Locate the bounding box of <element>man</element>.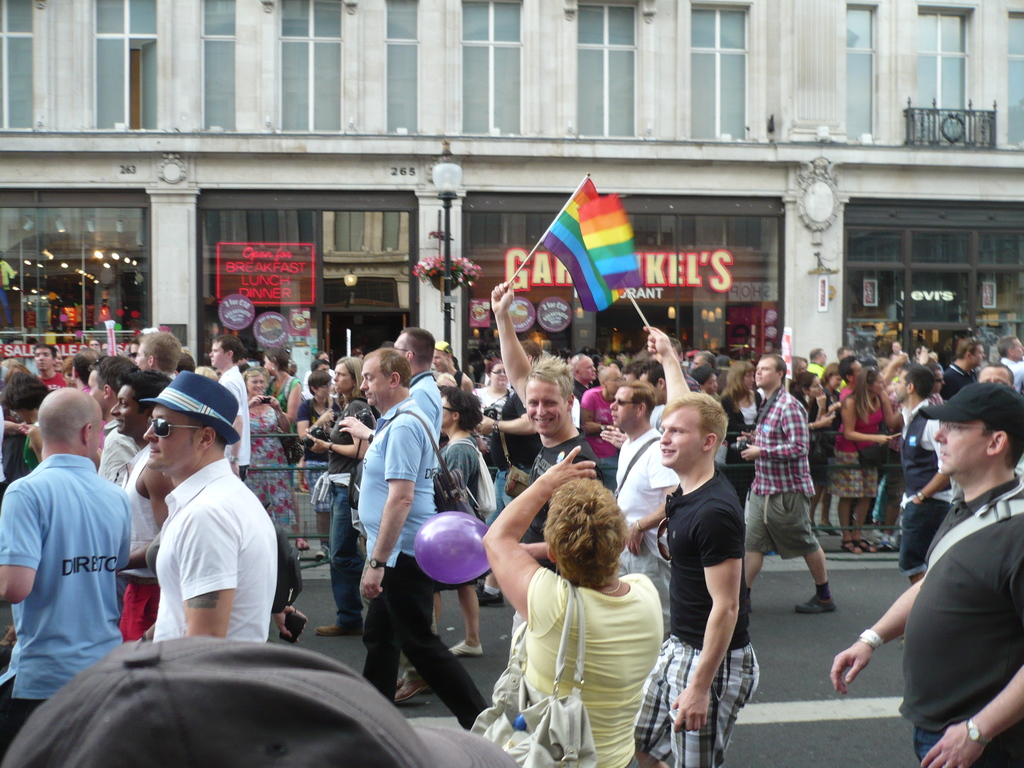
Bounding box: (left=938, top=336, right=985, bottom=402).
